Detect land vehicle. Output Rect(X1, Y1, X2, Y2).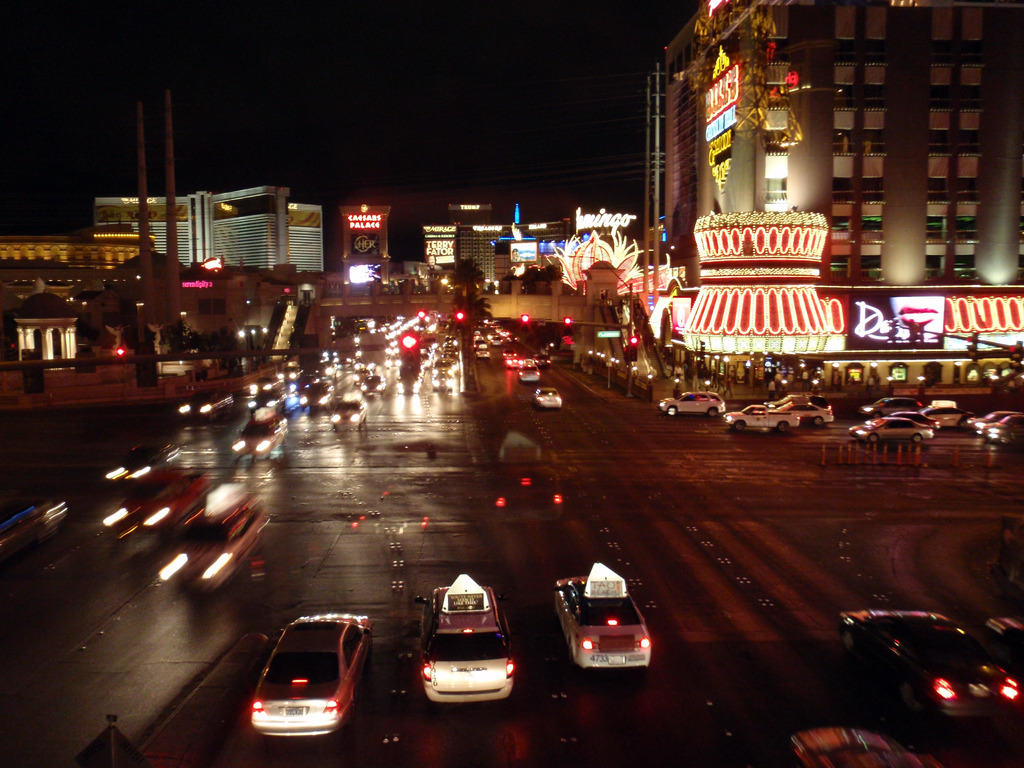
Rect(179, 383, 233, 417).
